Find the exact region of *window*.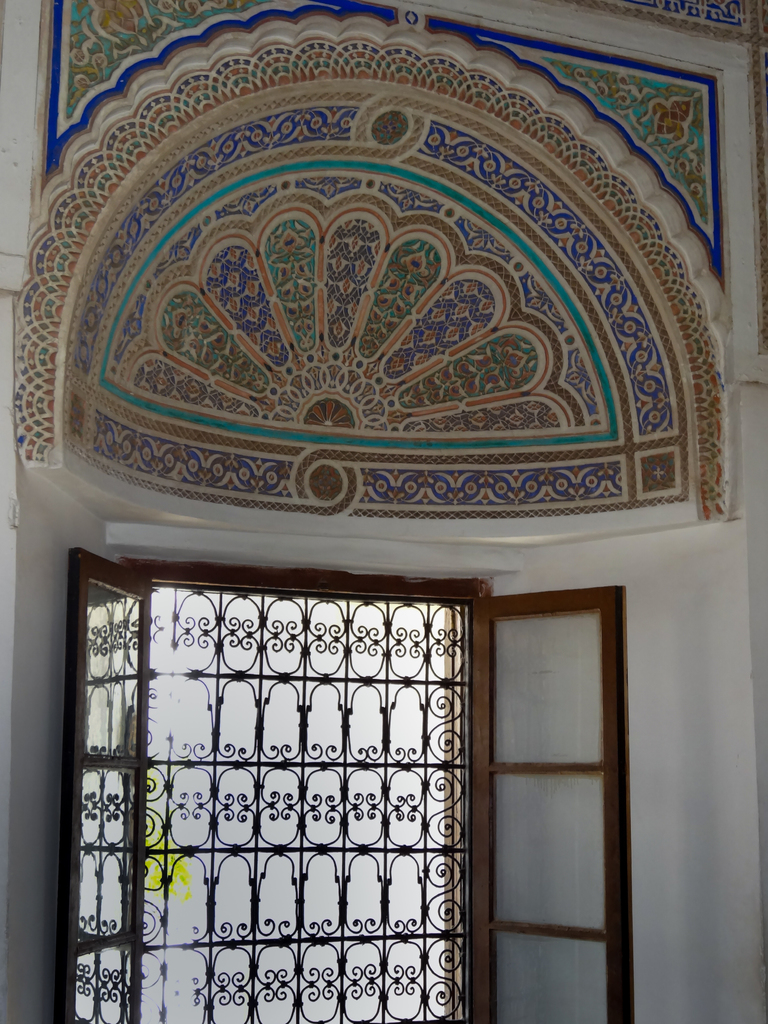
Exact region: (x1=210, y1=765, x2=301, y2=847).
